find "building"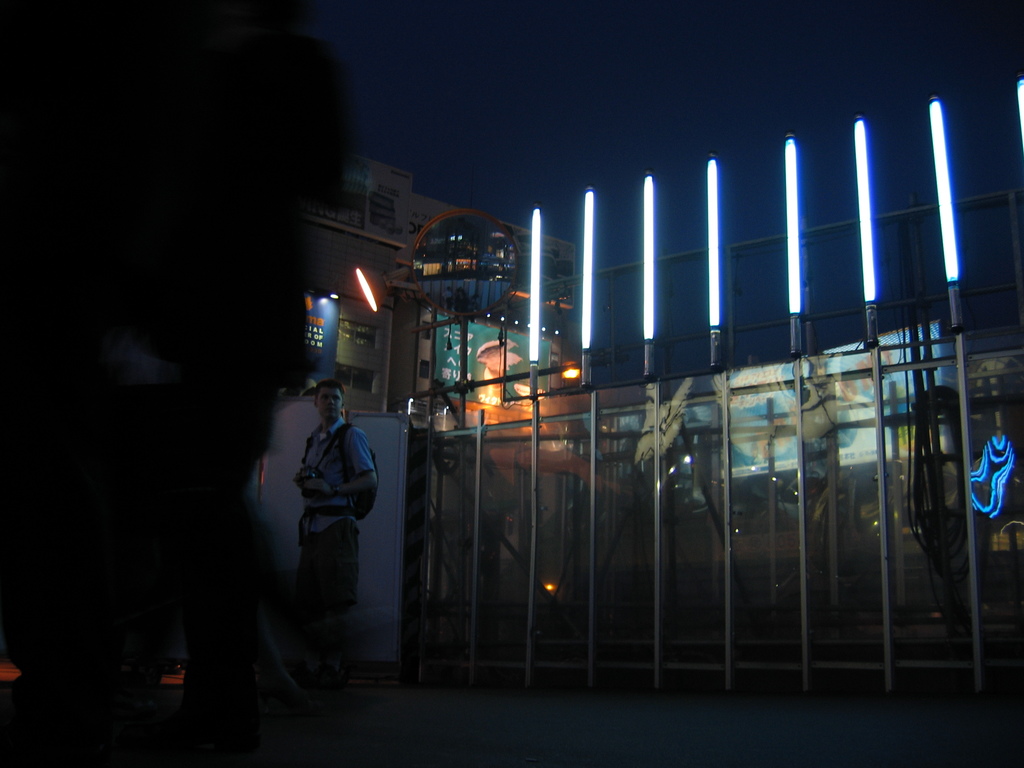
[0,167,572,663]
